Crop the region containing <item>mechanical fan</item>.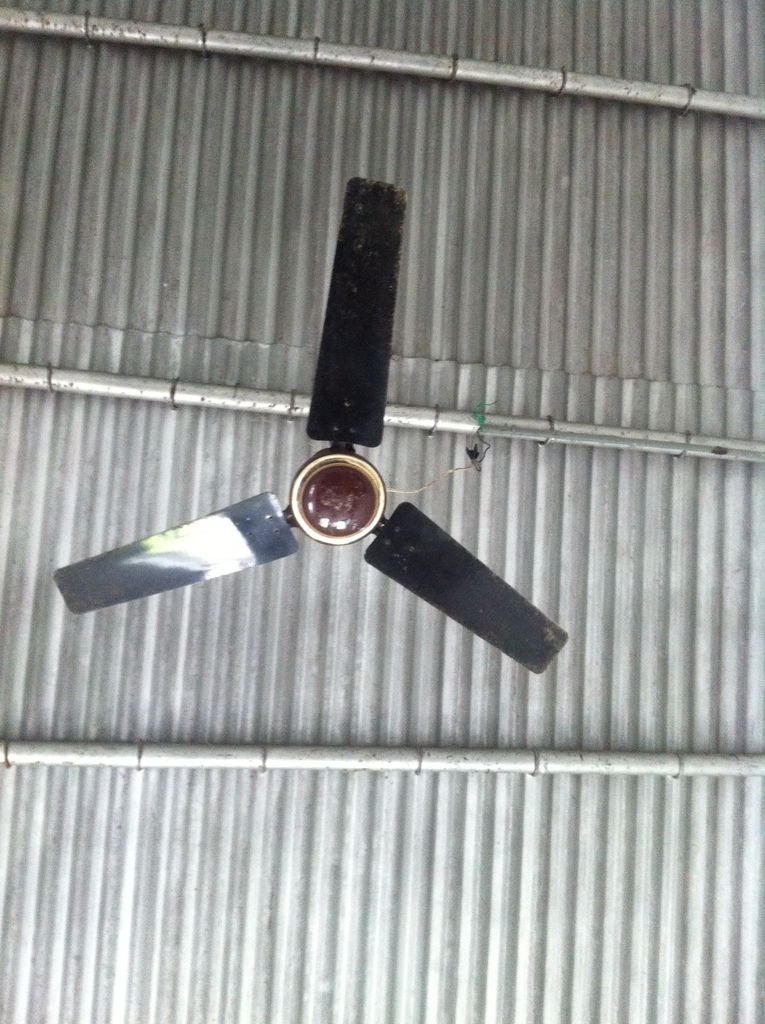
Crop region: 52:171:570:680.
